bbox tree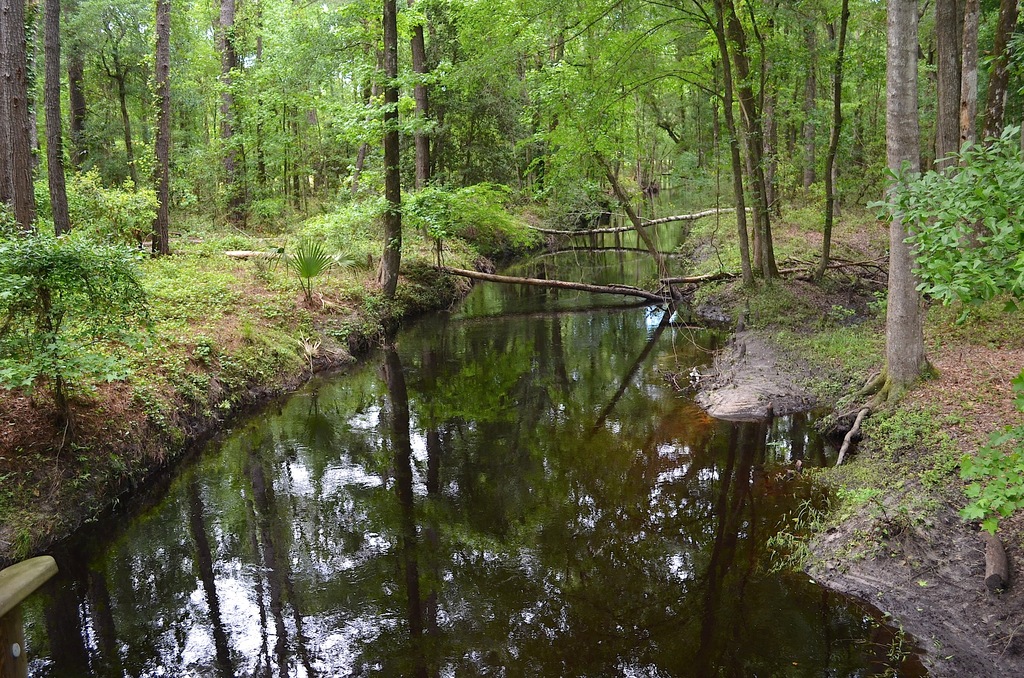
region(807, 3, 941, 476)
